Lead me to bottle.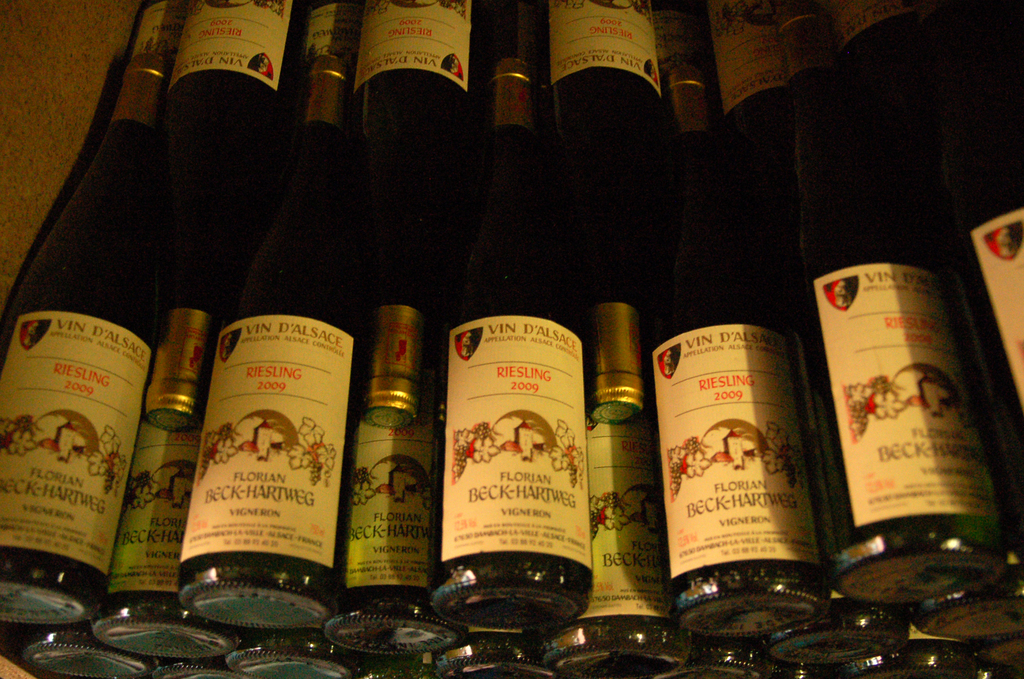
Lead to [793,18,1009,676].
